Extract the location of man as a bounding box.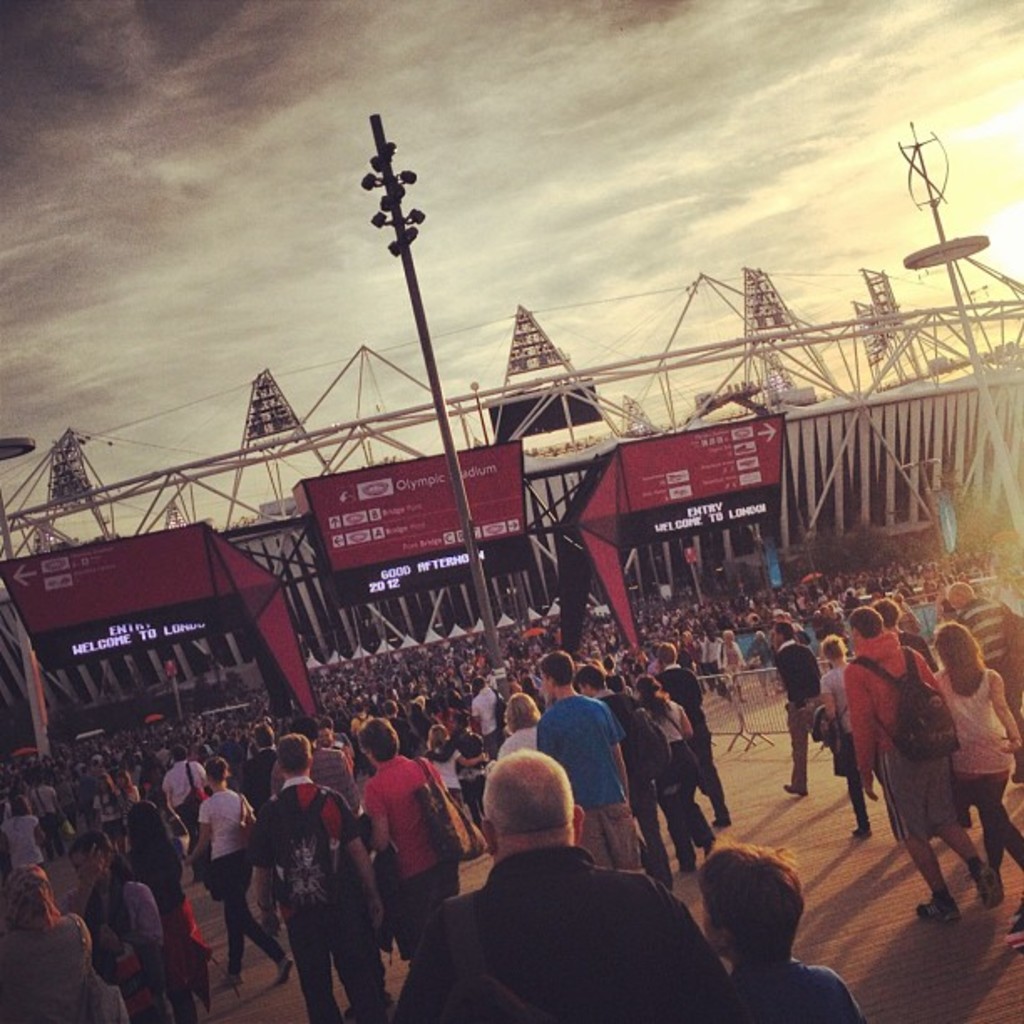
select_region(653, 641, 733, 823).
